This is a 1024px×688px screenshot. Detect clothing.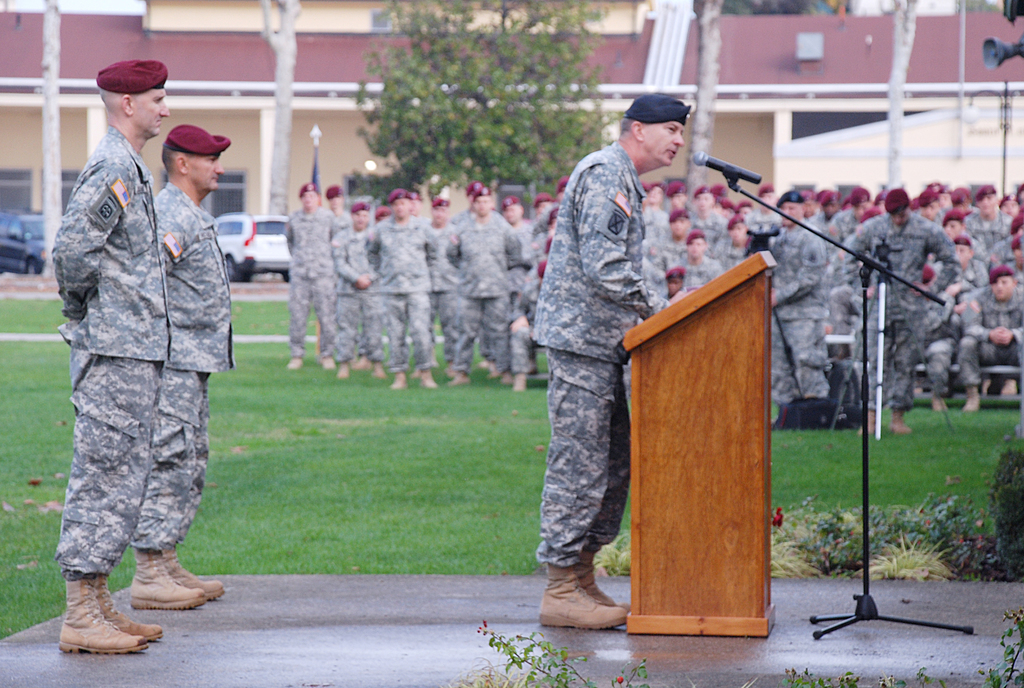
<bbox>366, 212, 437, 375</bbox>.
